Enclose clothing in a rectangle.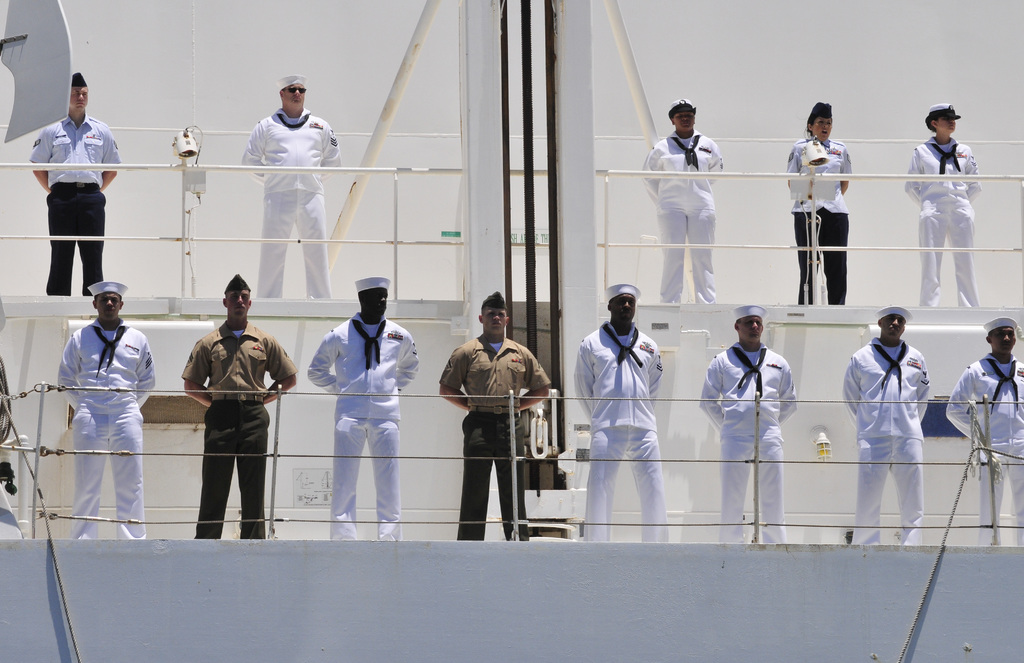
left=575, top=291, right=676, bottom=531.
